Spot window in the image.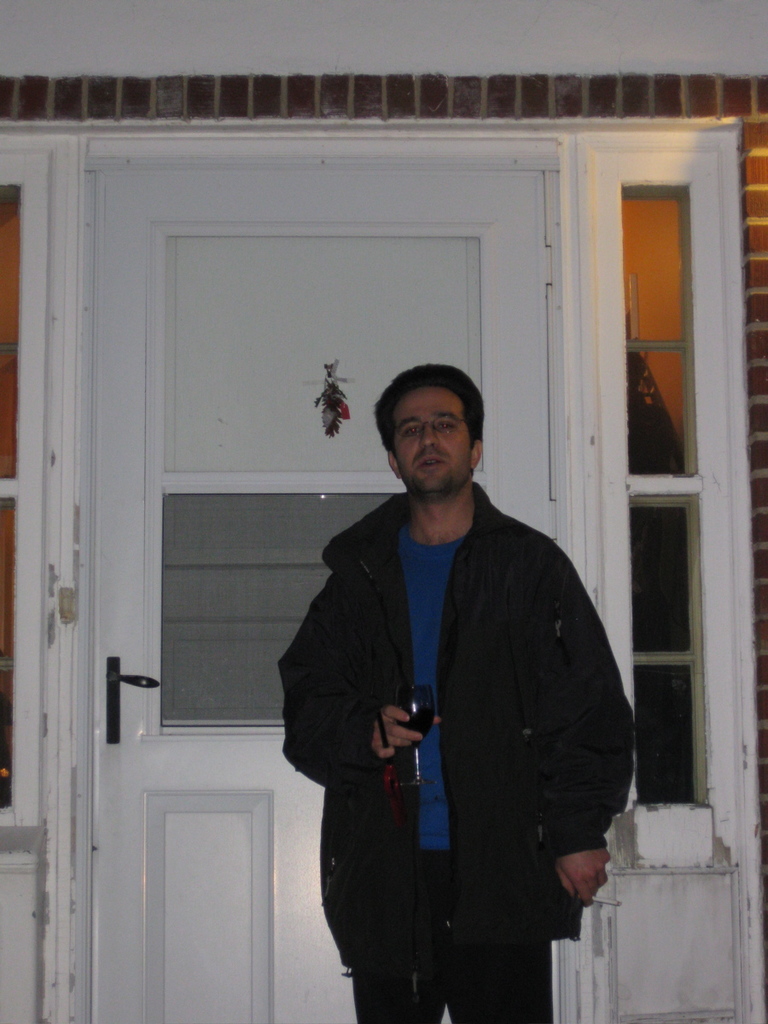
window found at pyautogui.locateOnScreen(0, 176, 21, 817).
